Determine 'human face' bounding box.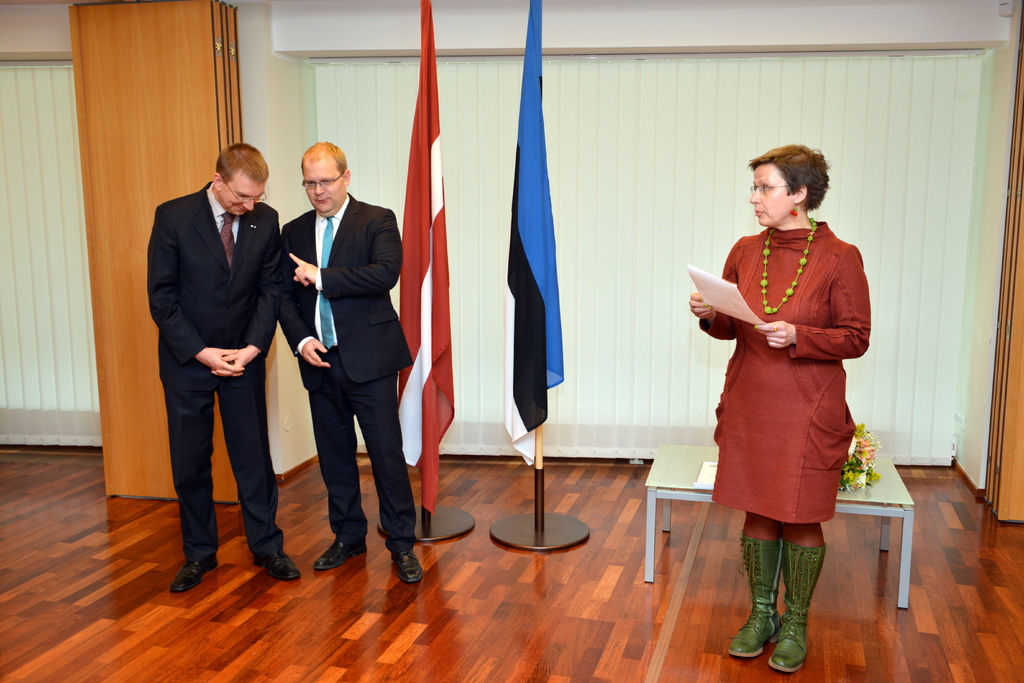
Determined: 307 169 342 215.
